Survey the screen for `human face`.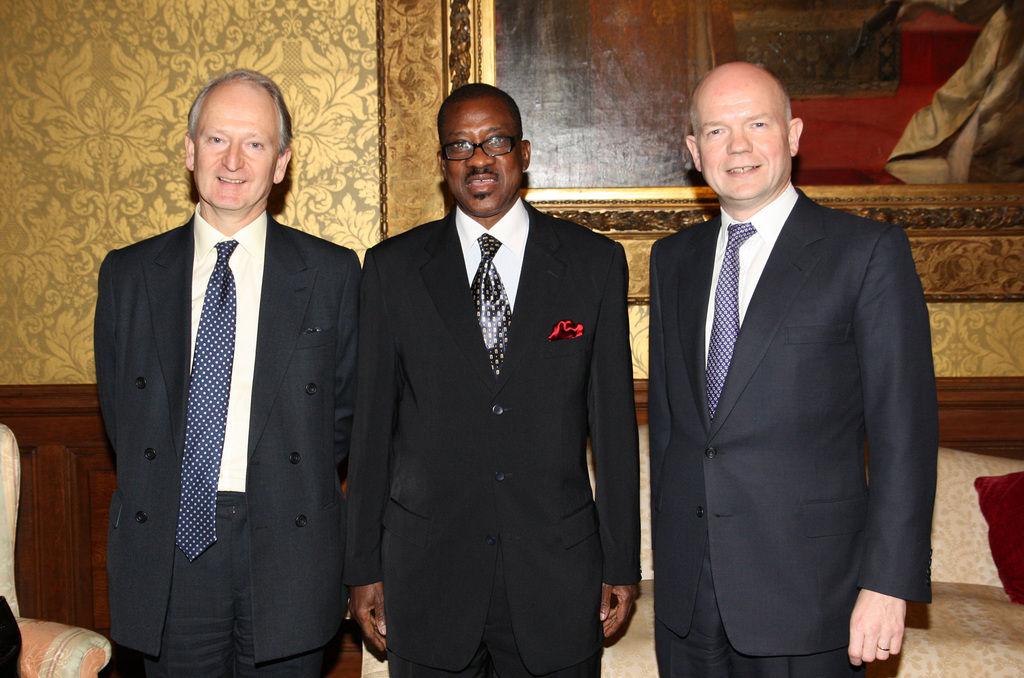
Survey found: 191 85 284 210.
